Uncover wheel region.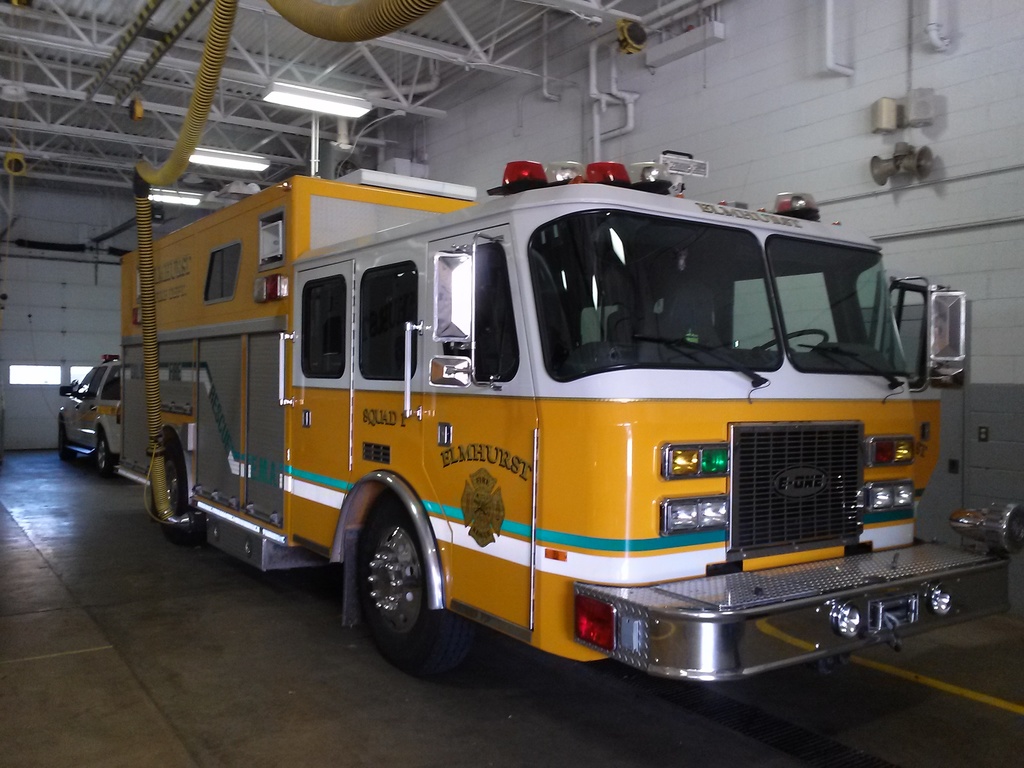
Uncovered: box(354, 490, 468, 676).
